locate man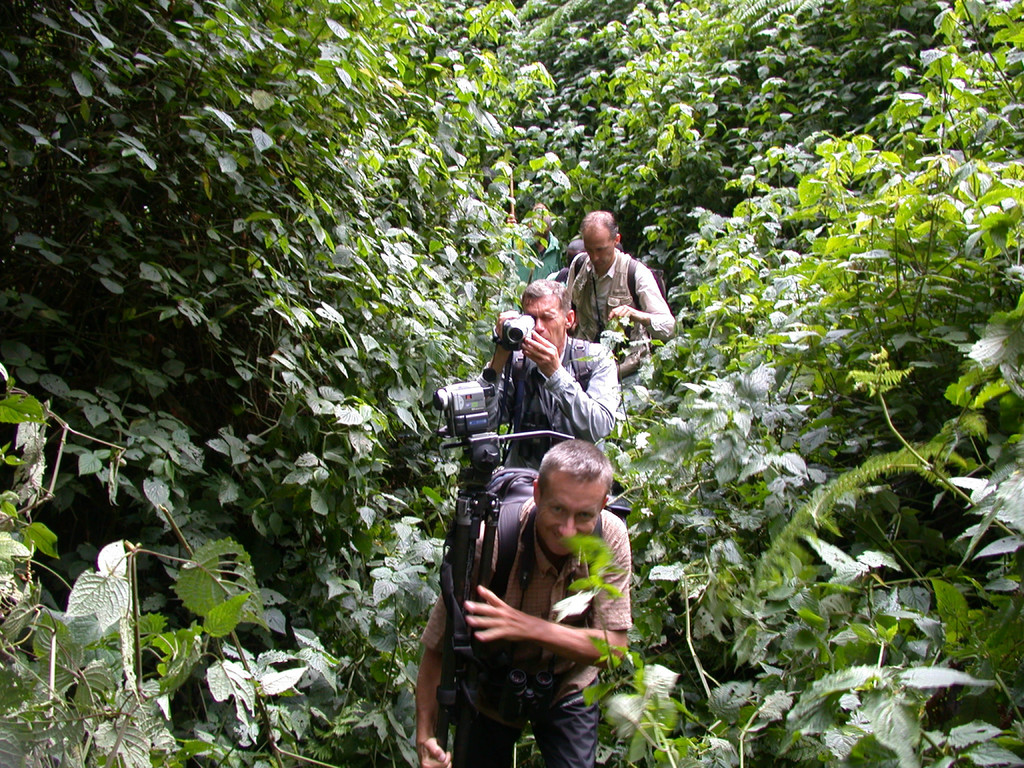
508/204/562/287
